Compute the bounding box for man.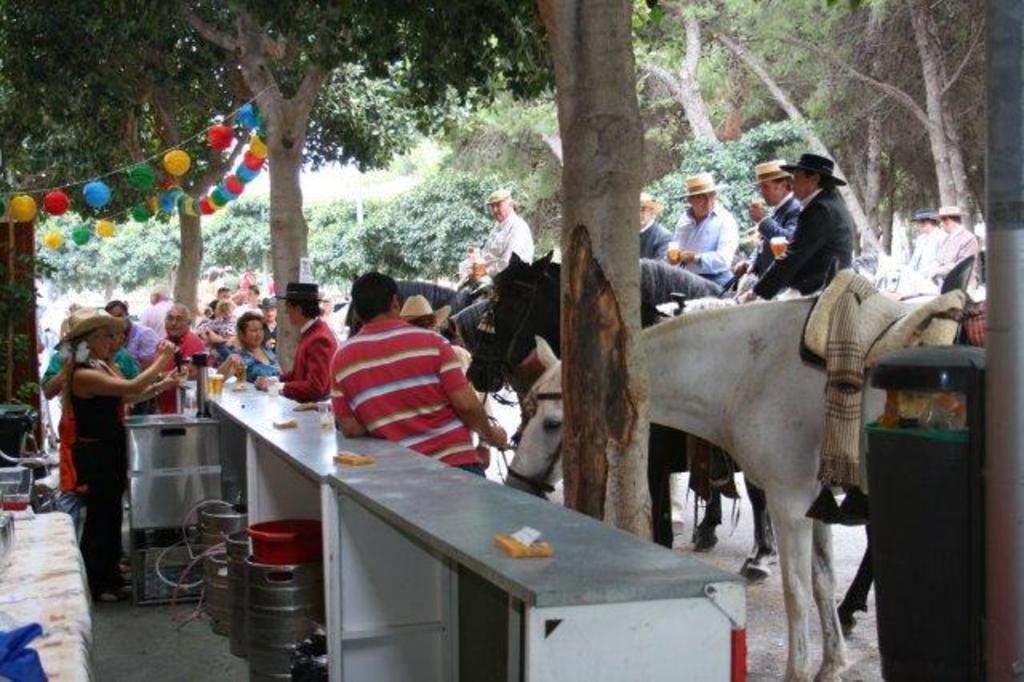
(899, 215, 949, 290).
